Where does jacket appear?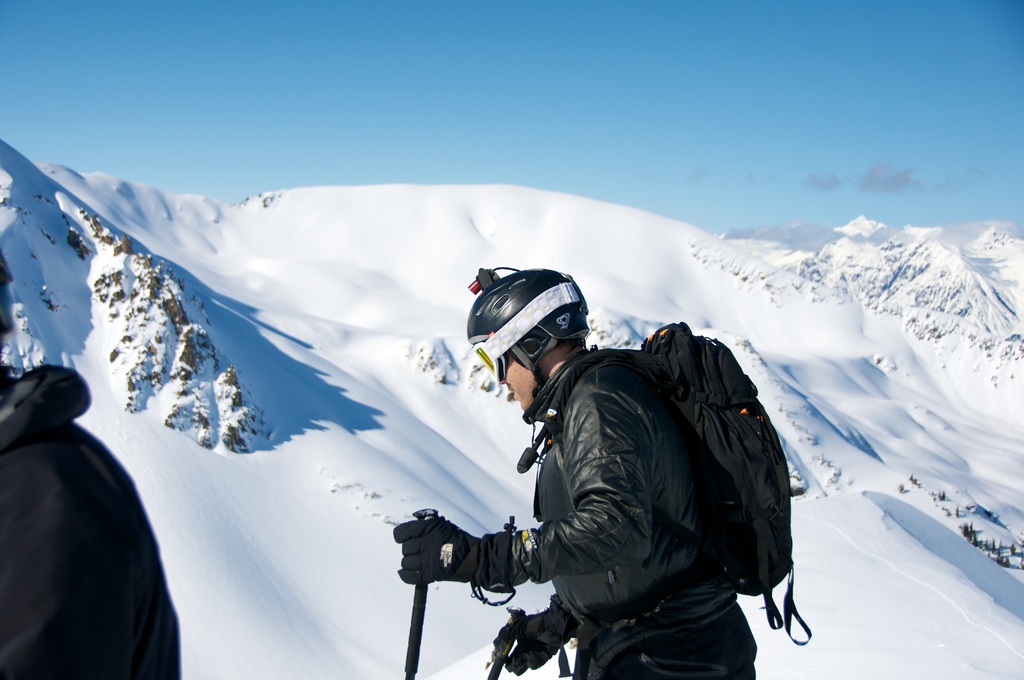
Appears at box=[512, 344, 742, 679].
